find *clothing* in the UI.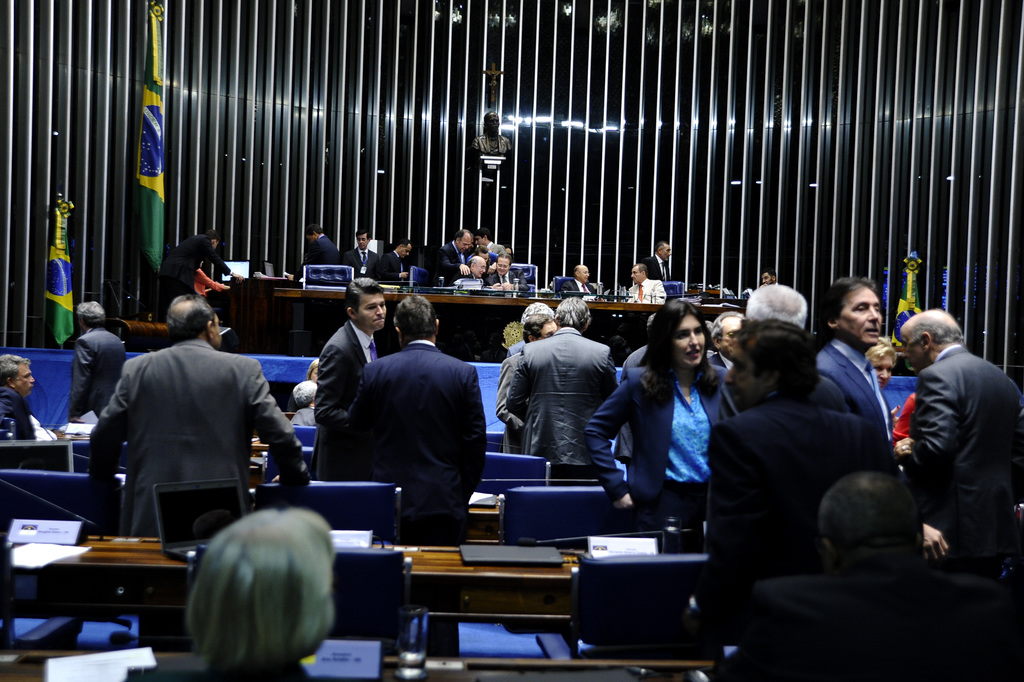
UI element at (341, 341, 483, 532).
